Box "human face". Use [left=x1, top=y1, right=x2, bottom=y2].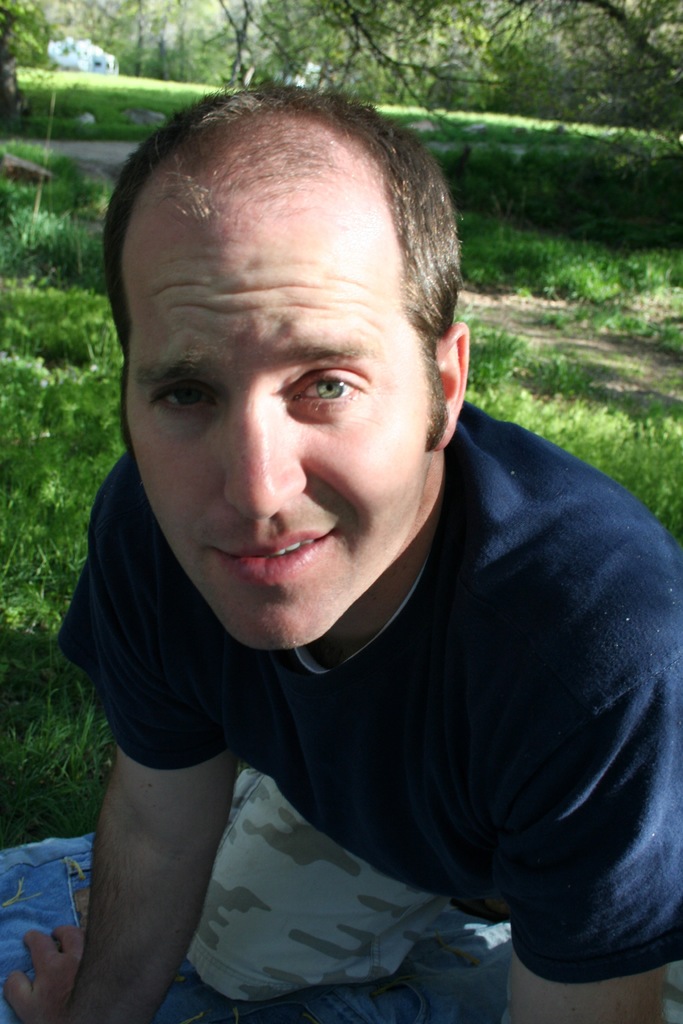
[left=129, top=211, right=429, bottom=652].
